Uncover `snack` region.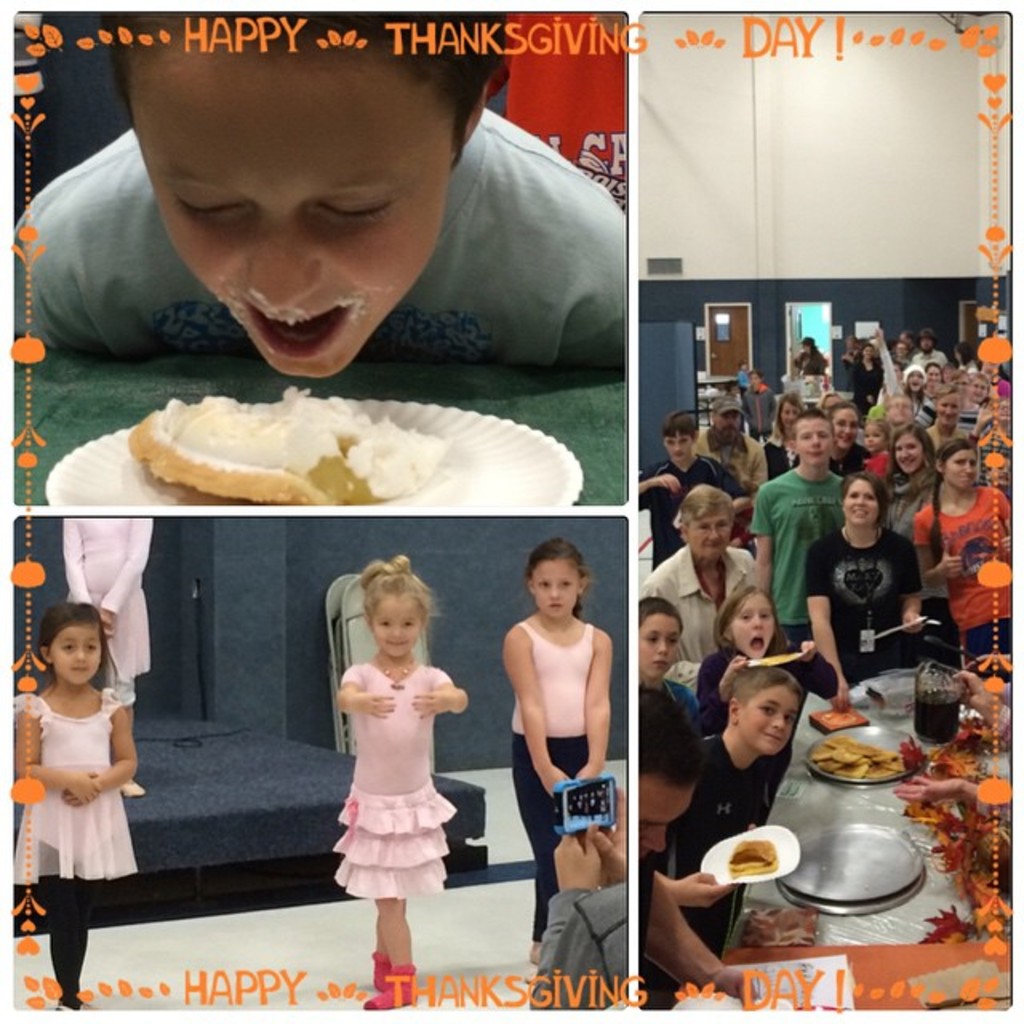
Uncovered: <box>730,843,776,874</box>.
